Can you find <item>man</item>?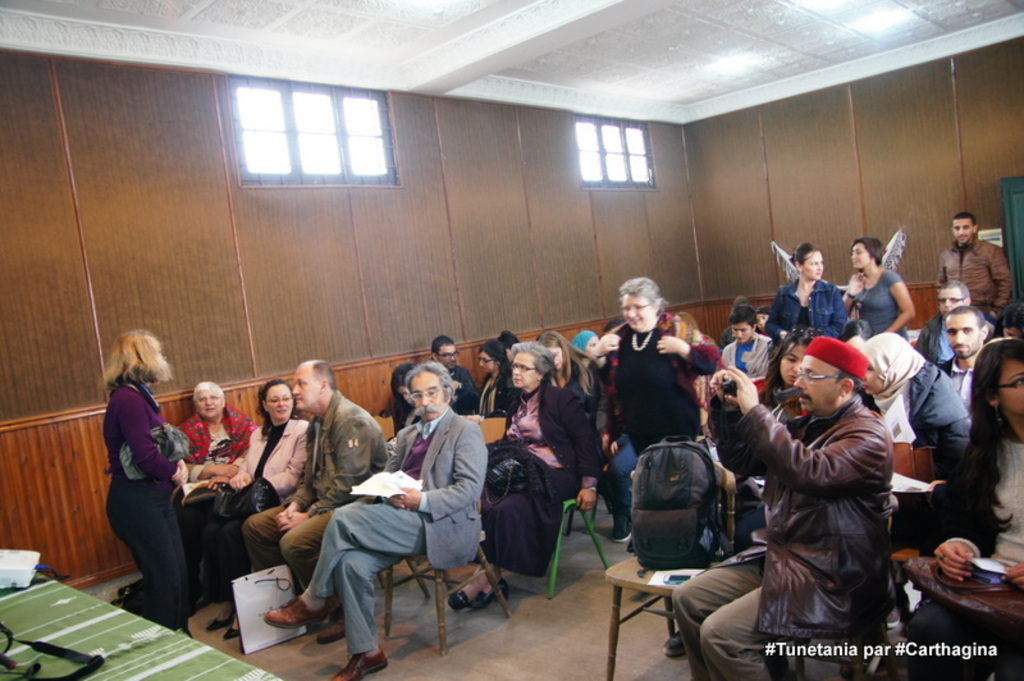
Yes, bounding box: [x1=718, y1=305, x2=773, y2=379].
